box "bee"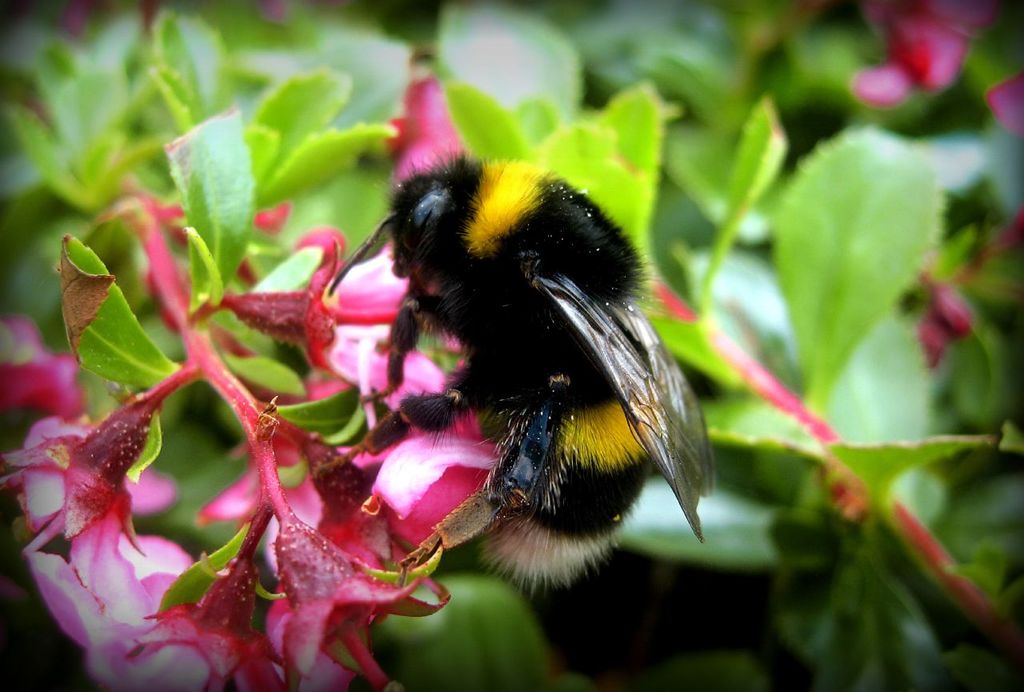
bbox=[330, 153, 722, 613]
